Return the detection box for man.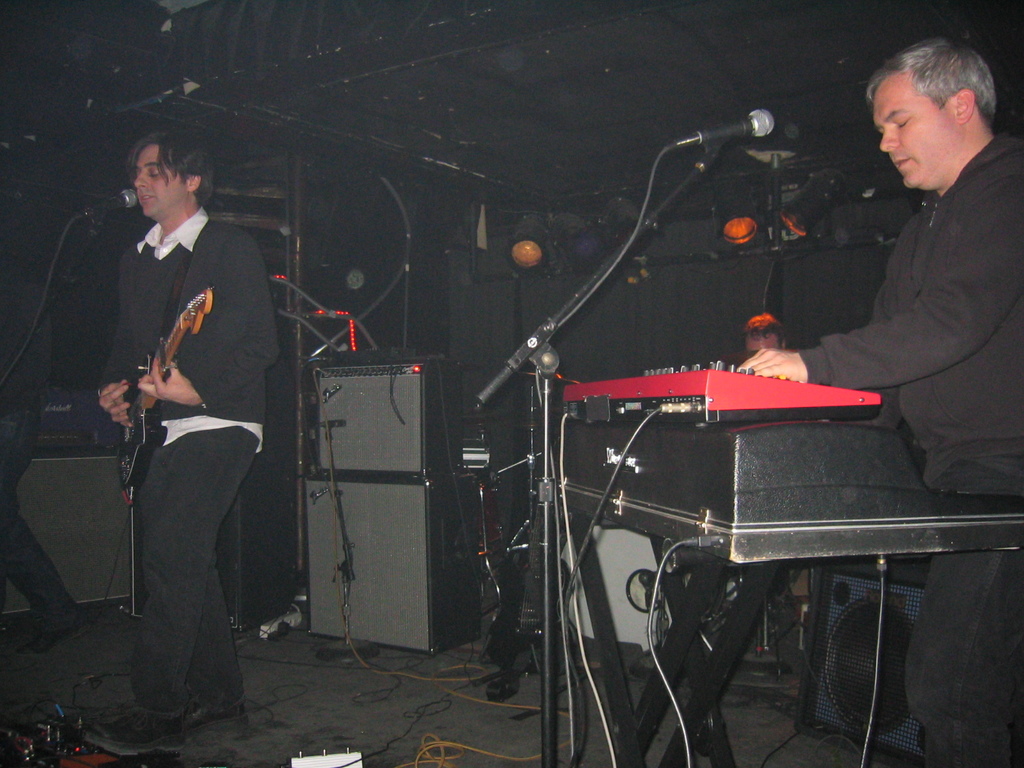
bbox=[86, 119, 281, 746].
